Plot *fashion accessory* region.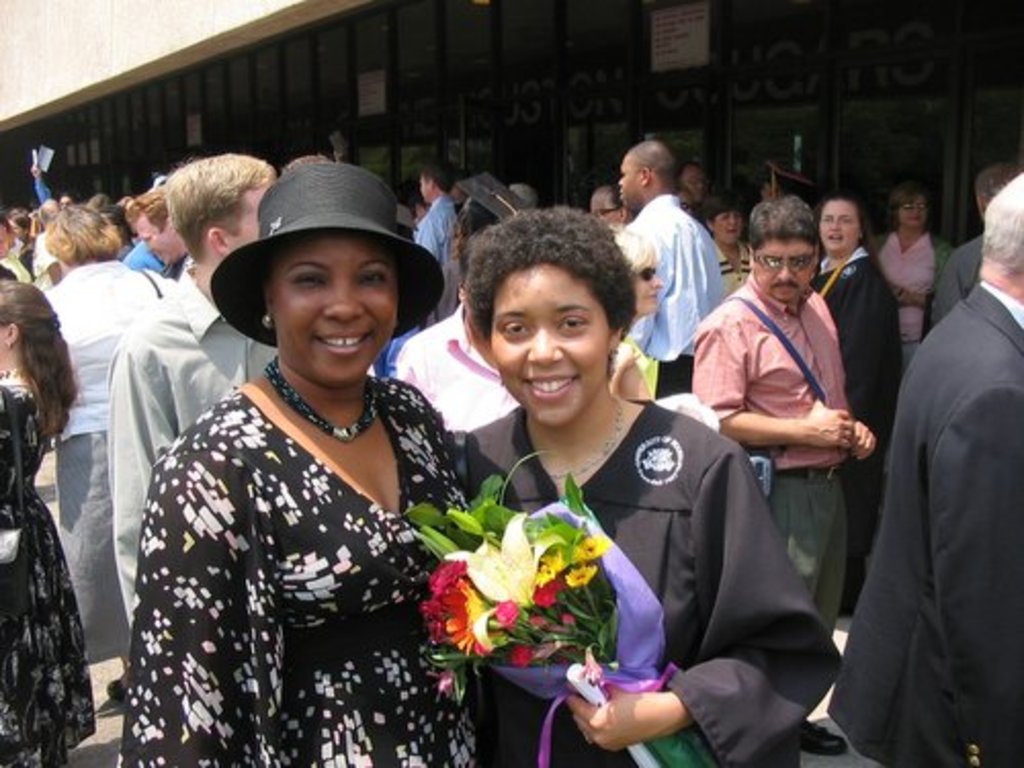
Plotted at {"left": 262, "top": 313, "right": 272, "bottom": 328}.
